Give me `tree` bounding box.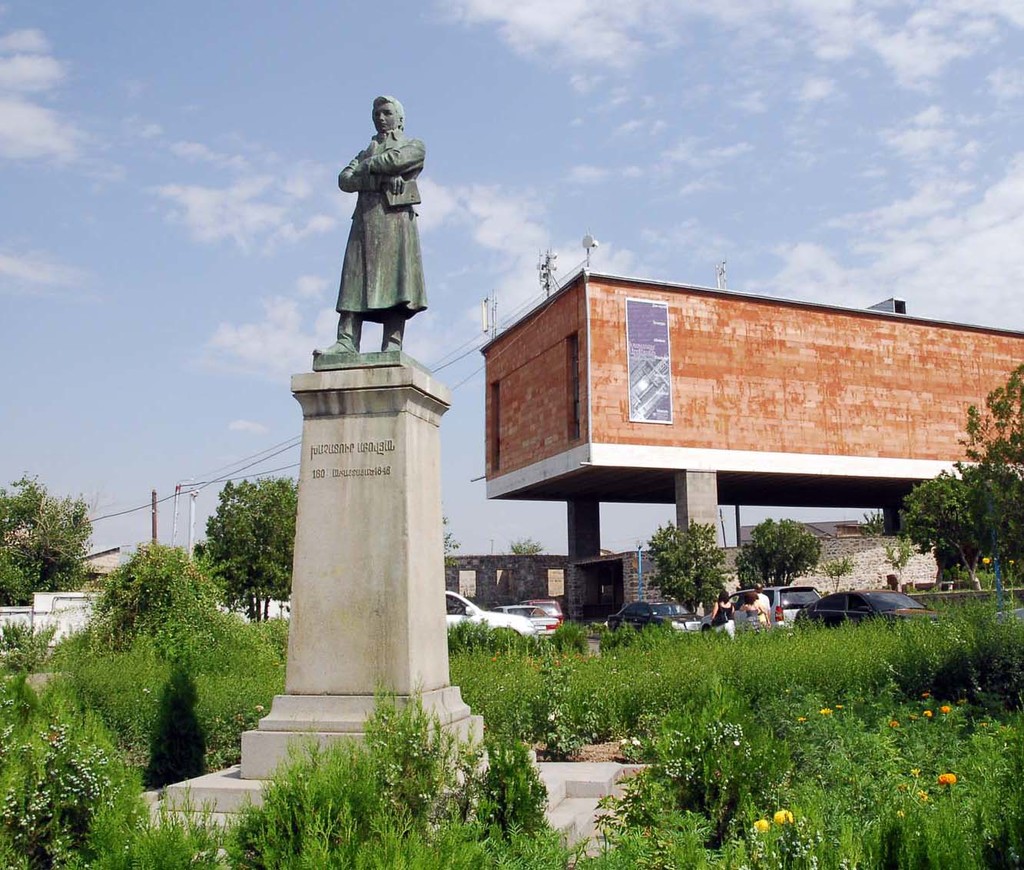
731/519/820/590.
